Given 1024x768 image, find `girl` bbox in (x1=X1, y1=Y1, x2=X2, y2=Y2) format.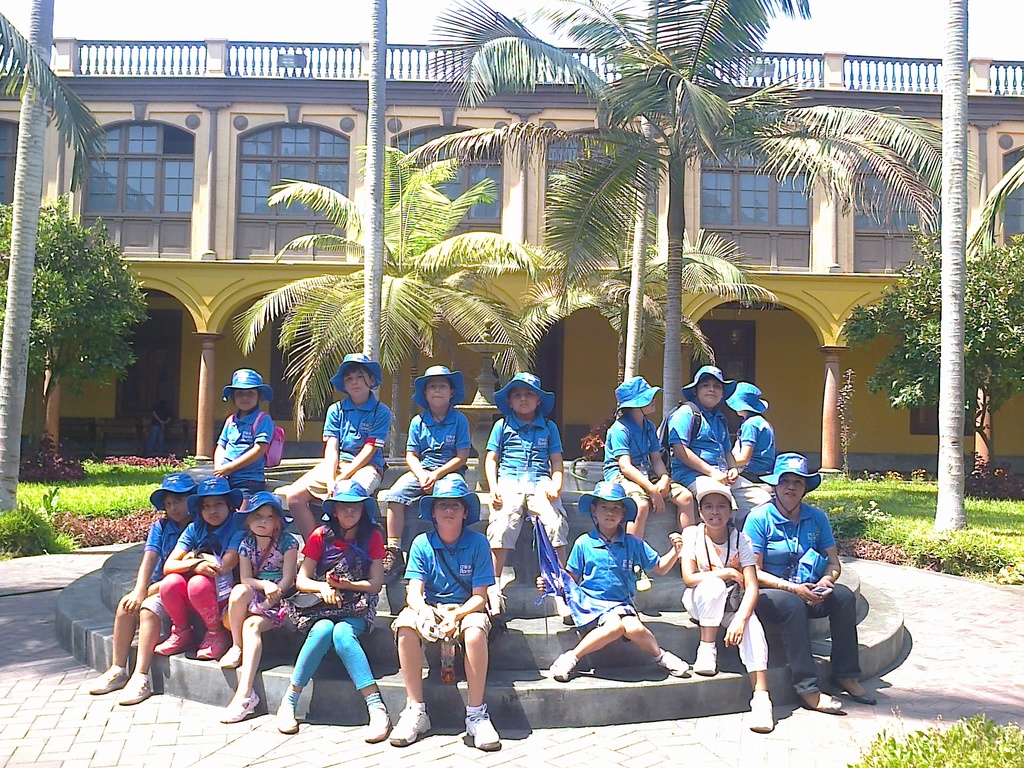
(x1=172, y1=486, x2=250, y2=675).
